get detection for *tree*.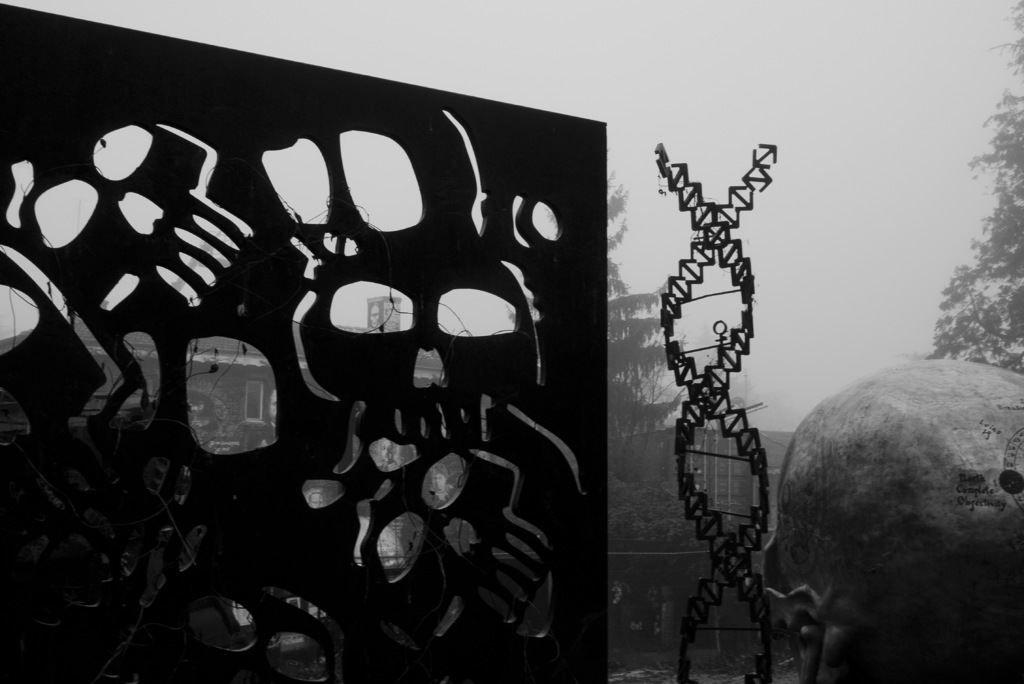
Detection: select_region(604, 471, 698, 538).
